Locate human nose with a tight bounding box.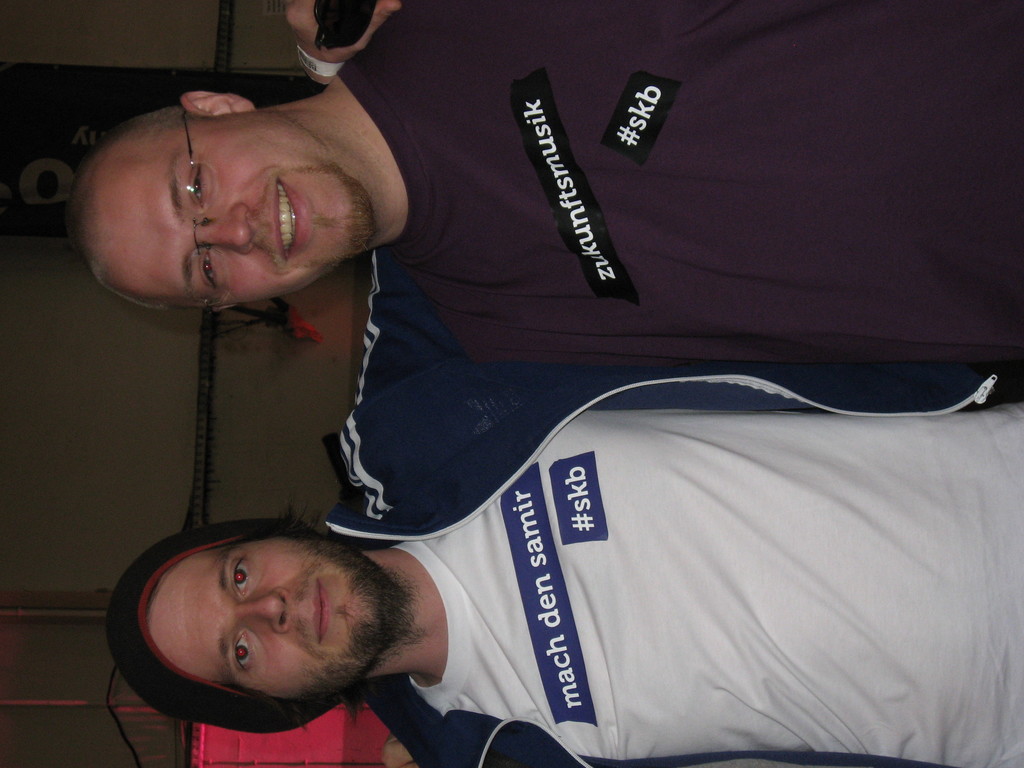
x1=234, y1=586, x2=292, y2=631.
